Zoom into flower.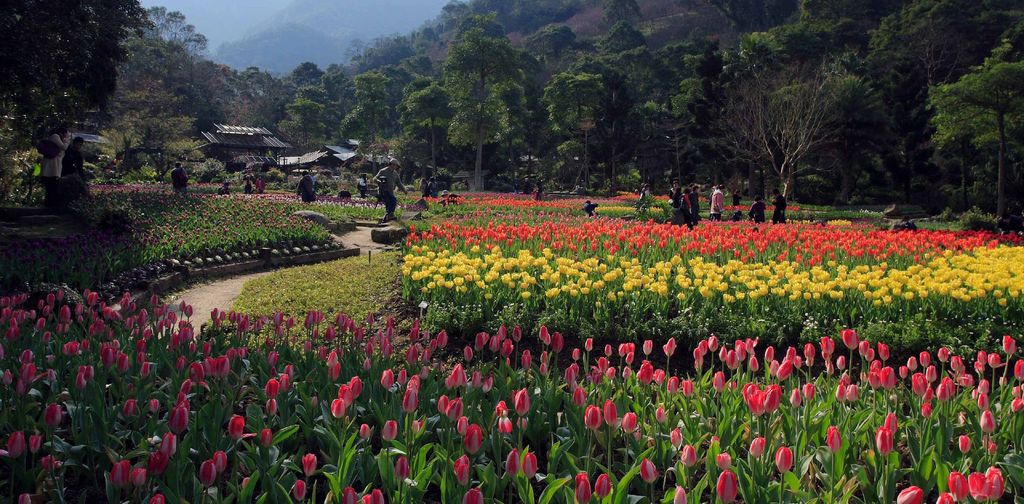
Zoom target: [712,371,724,393].
